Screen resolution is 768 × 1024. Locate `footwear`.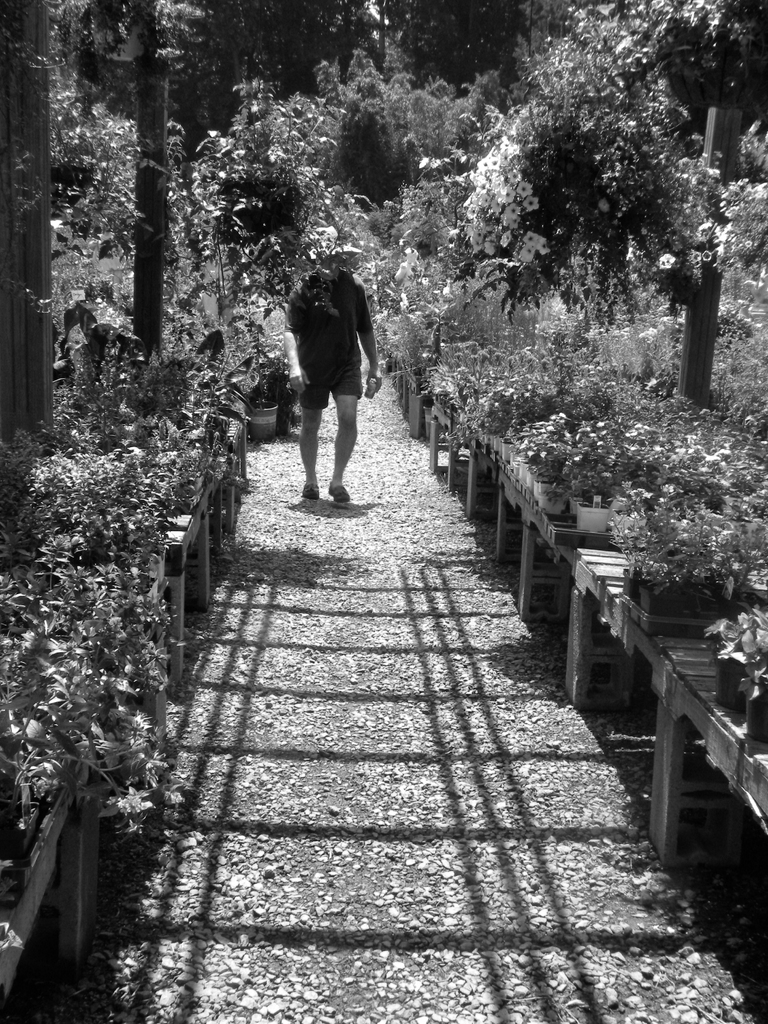
301, 487, 321, 501.
